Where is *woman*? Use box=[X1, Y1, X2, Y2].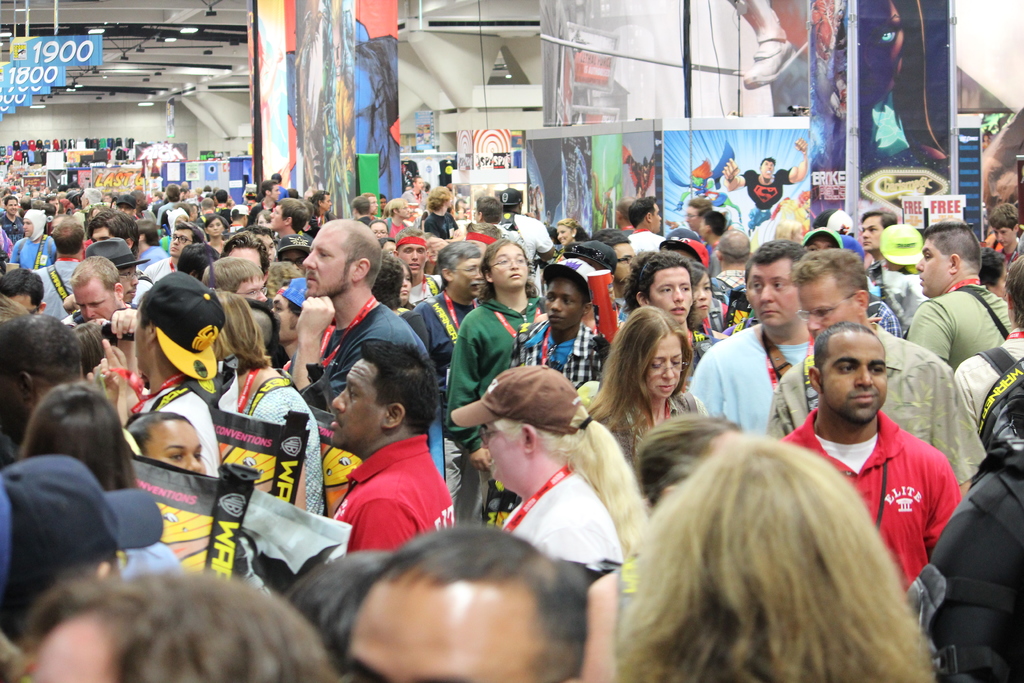
box=[595, 317, 717, 479].
